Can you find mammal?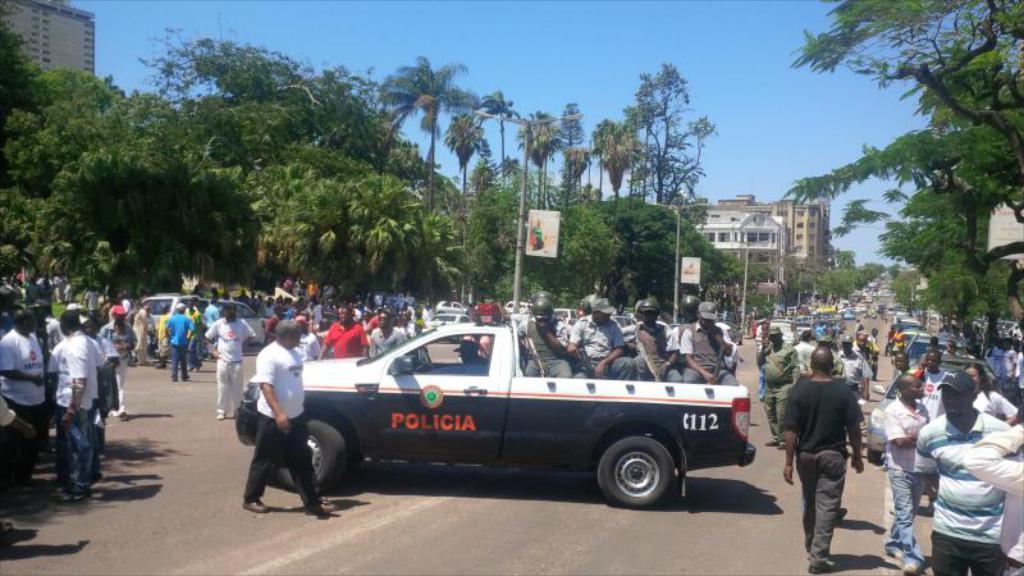
Yes, bounding box: 575, 298, 595, 349.
